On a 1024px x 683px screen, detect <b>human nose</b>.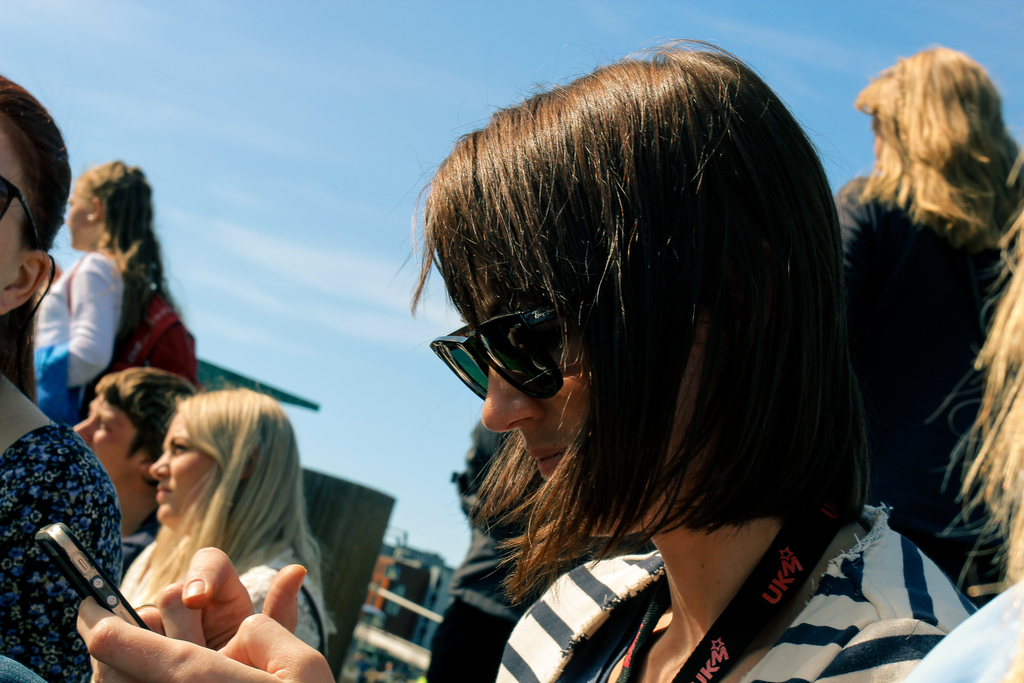
<region>147, 450, 171, 481</region>.
